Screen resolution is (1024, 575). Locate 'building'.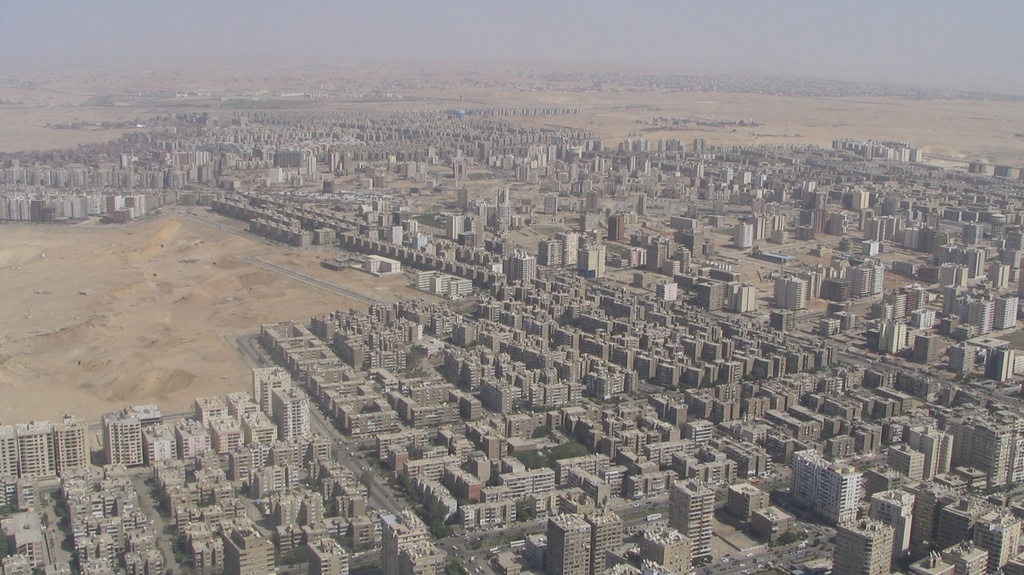
[x1=56, y1=414, x2=86, y2=475].
